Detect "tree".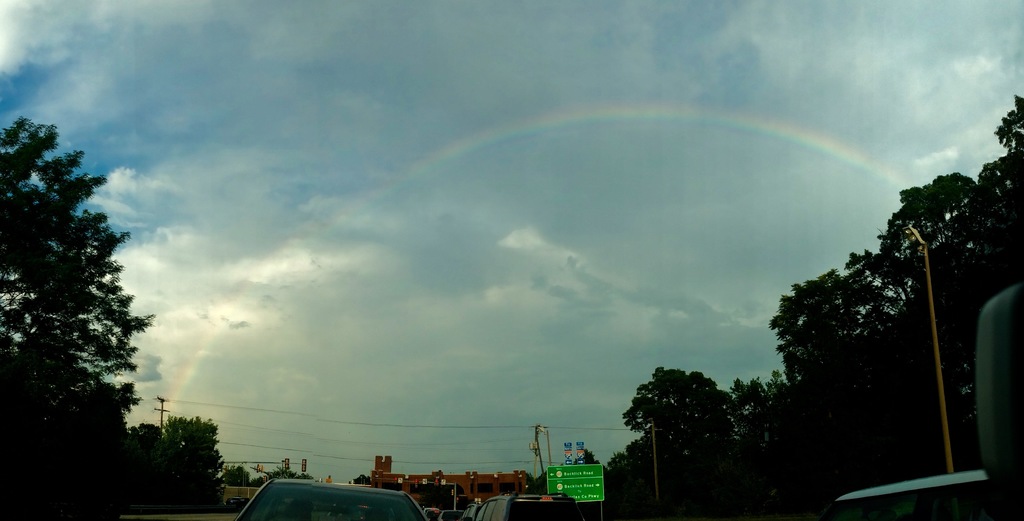
Detected at rect(13, 109, 155, 483).
